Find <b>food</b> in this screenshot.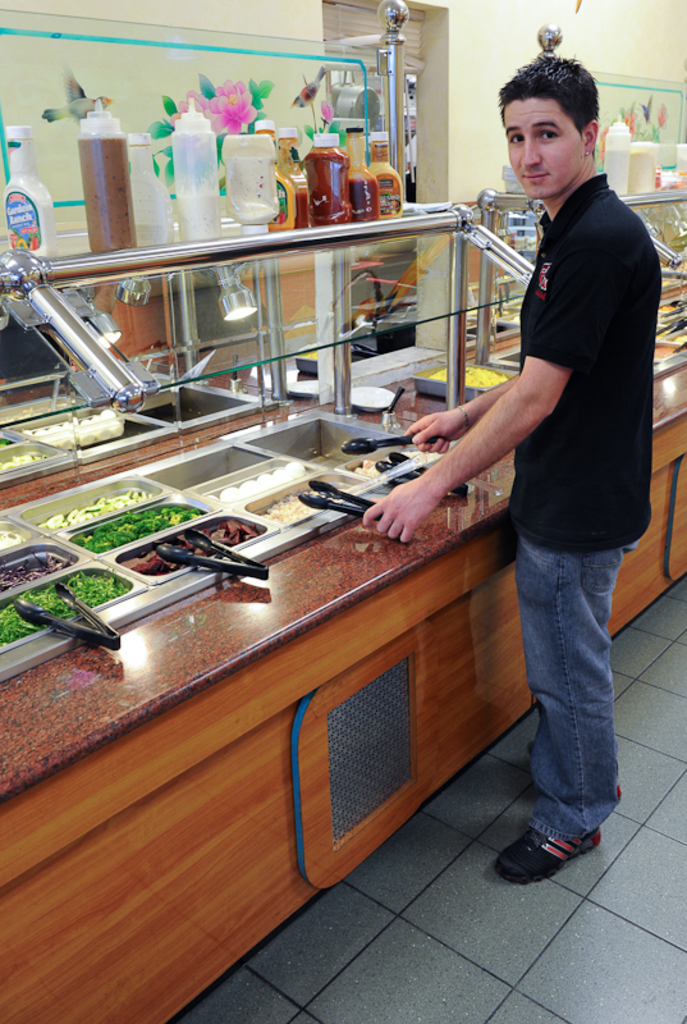
The bounding box for <b>food</b> is crop(123, 513, 266, 581).
